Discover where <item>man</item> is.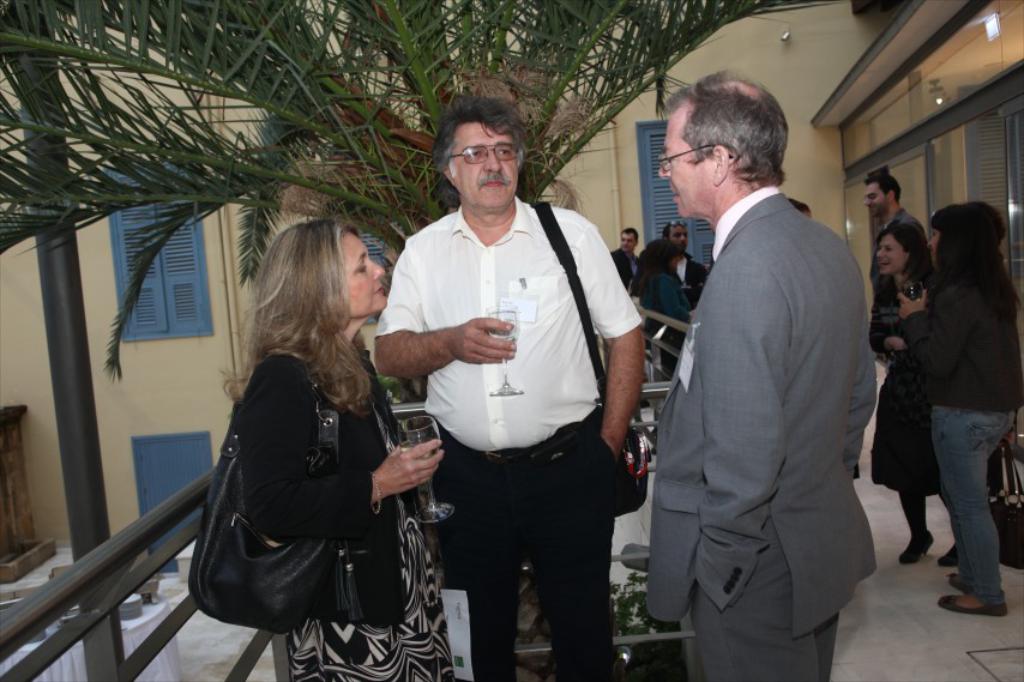
Discovered at rect(644, 70, 878, 681).
